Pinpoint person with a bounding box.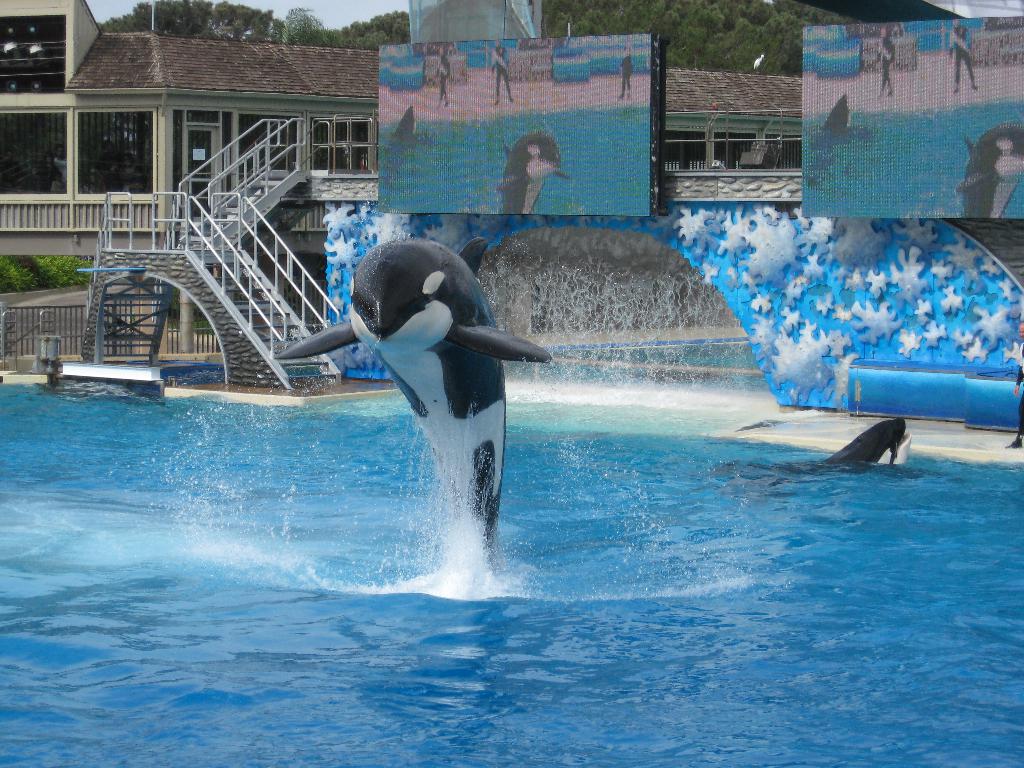
[left=437, top=40, right=456, bottom=99].
